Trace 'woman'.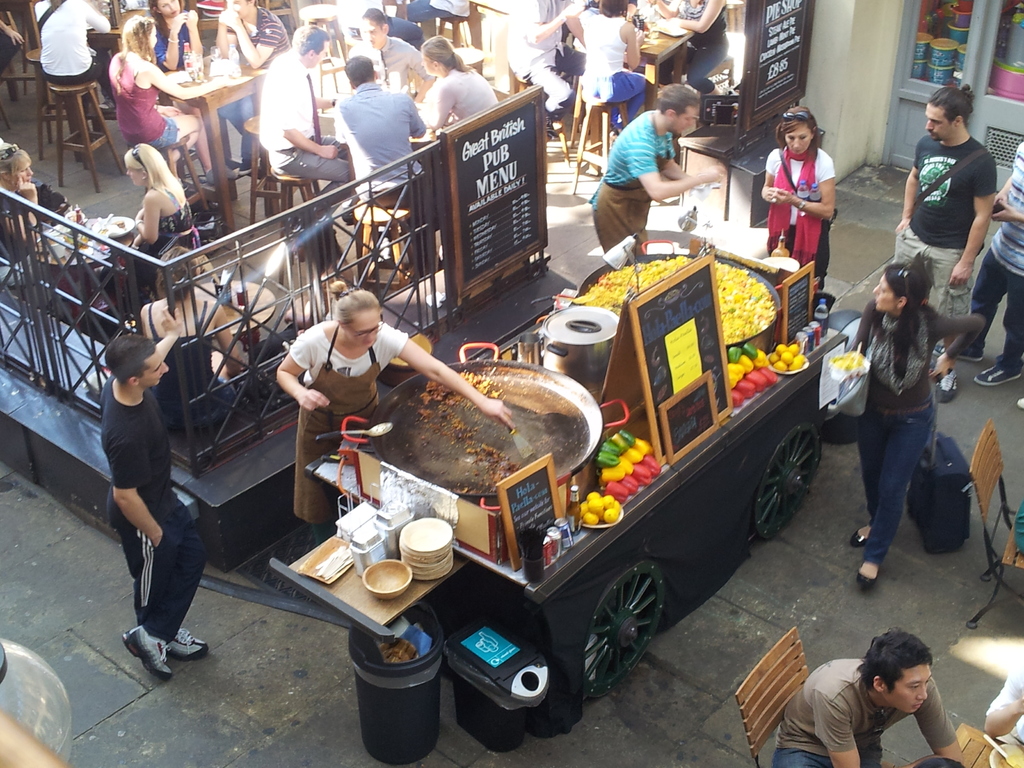
Traced to <region>0, 140, 74, 254</region>.
